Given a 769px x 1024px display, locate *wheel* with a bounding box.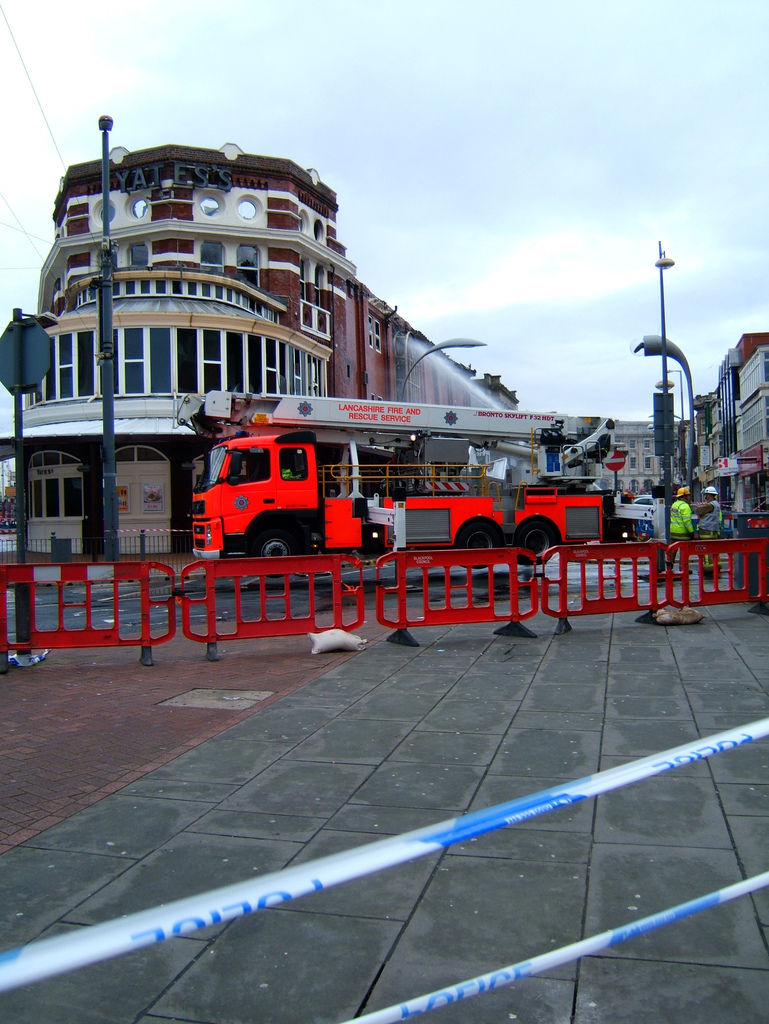
Located: Rect(256, 538, 291, 562).
